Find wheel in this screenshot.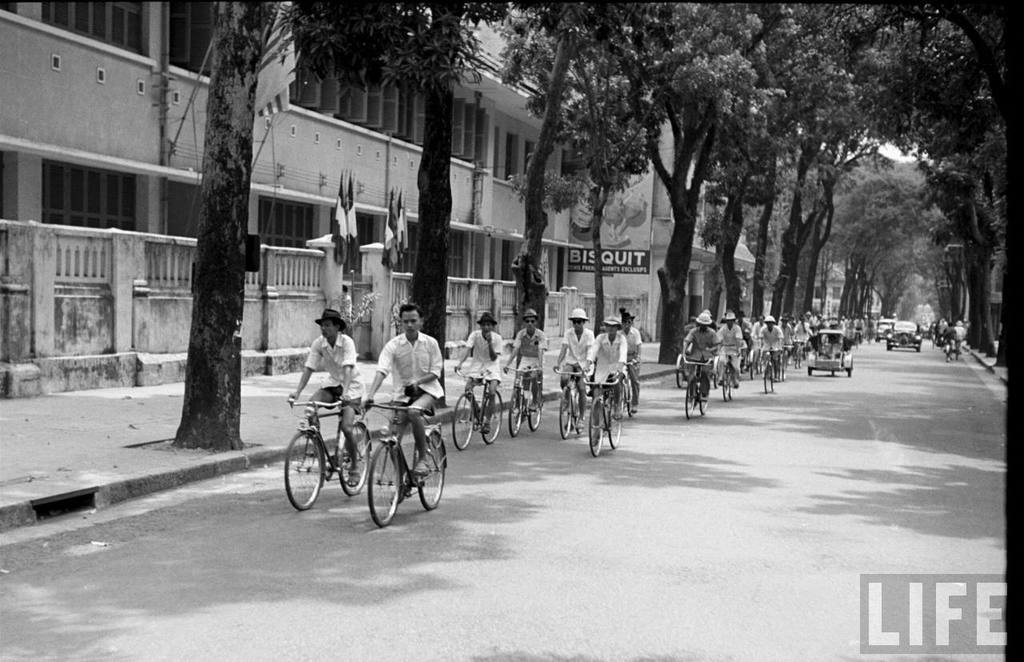
The bounding box for wheel is 846, 367, 853, 378.
